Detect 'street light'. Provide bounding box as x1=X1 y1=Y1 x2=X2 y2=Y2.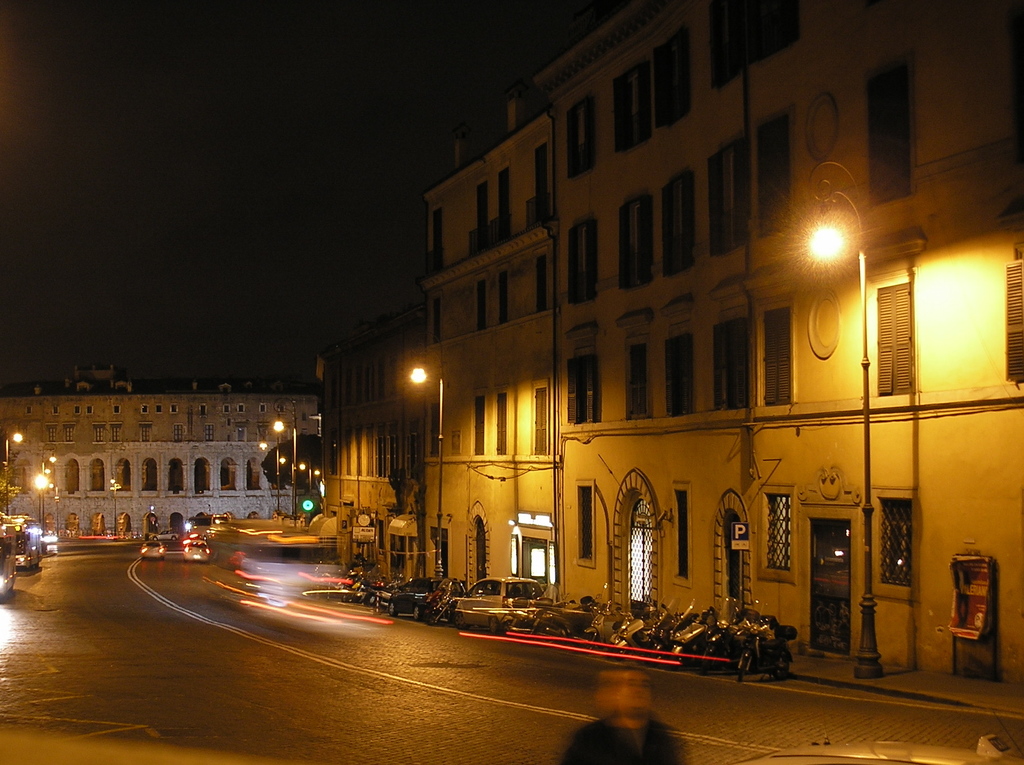
x1=311 y1=467 x2=324 y2=504.
